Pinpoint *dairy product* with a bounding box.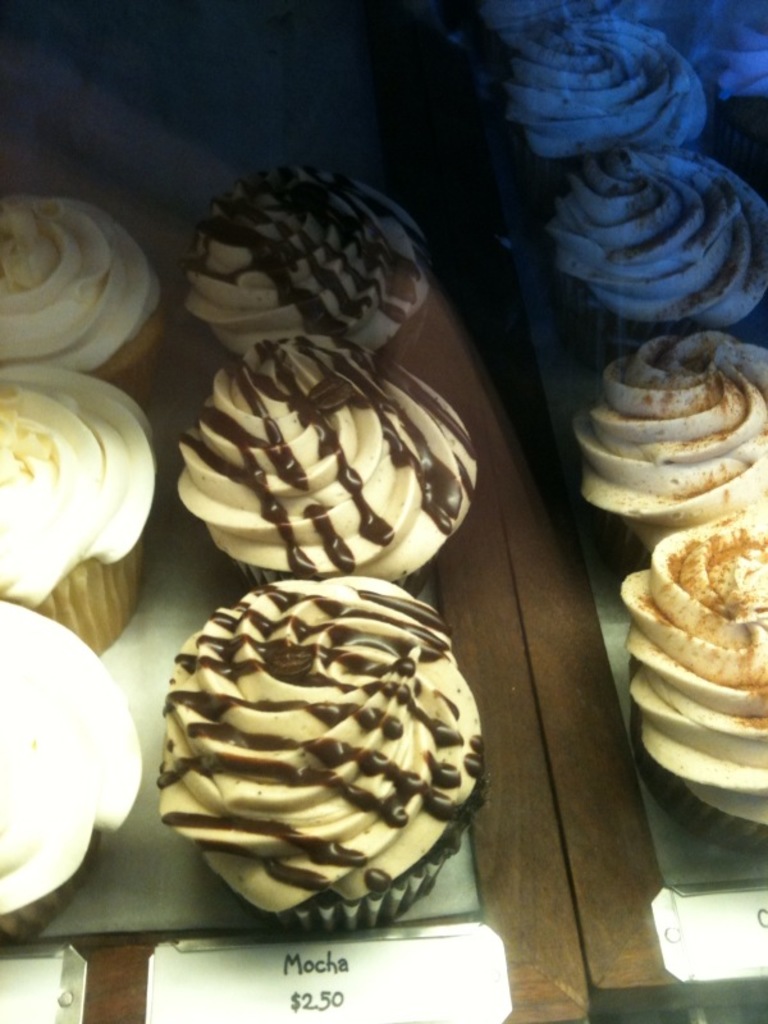
627,489,767,849.
